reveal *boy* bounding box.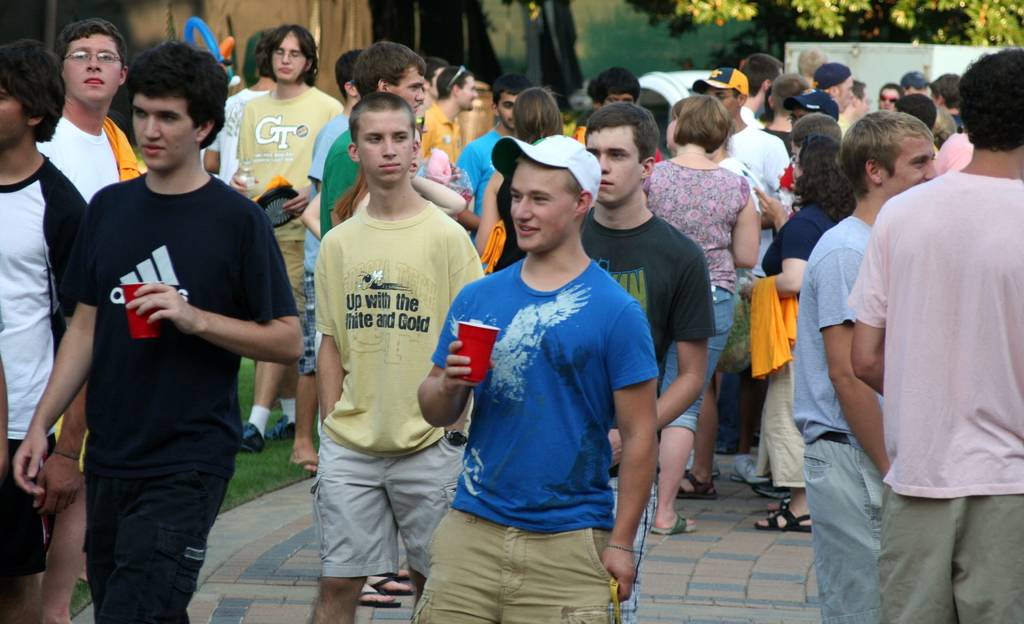
Revealed: 691/68/788/278.
